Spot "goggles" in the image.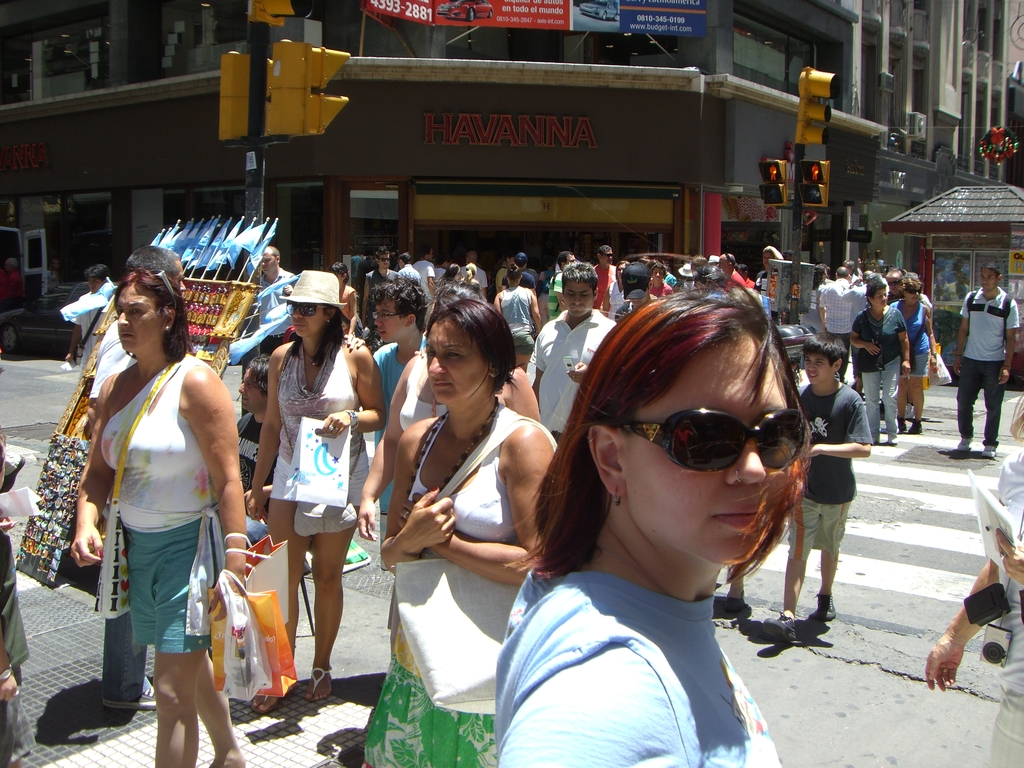
"goggles" found at left=604, top=400, right=804, bottom=487.
